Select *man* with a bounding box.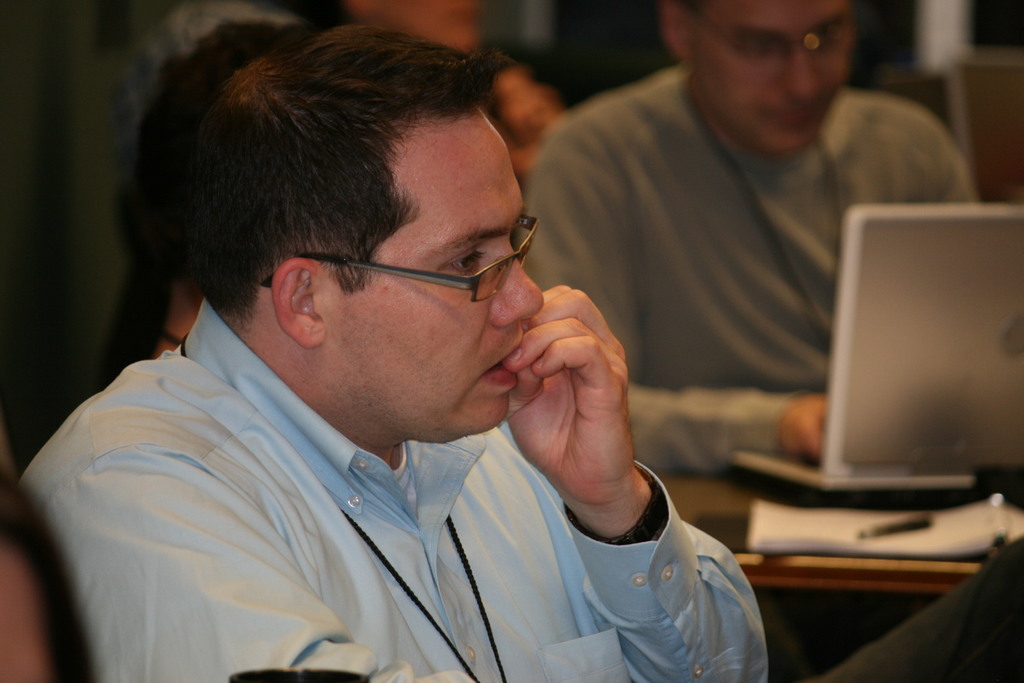
20:34:775:656.
